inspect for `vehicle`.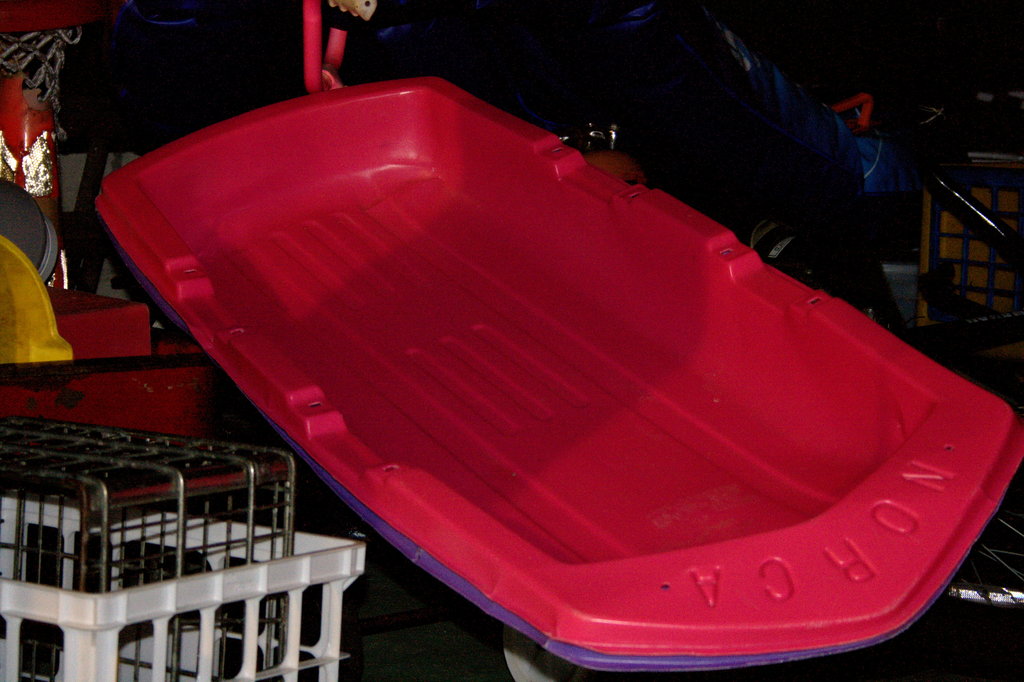
Inspection: BBox(1, 0, 298, 483).
